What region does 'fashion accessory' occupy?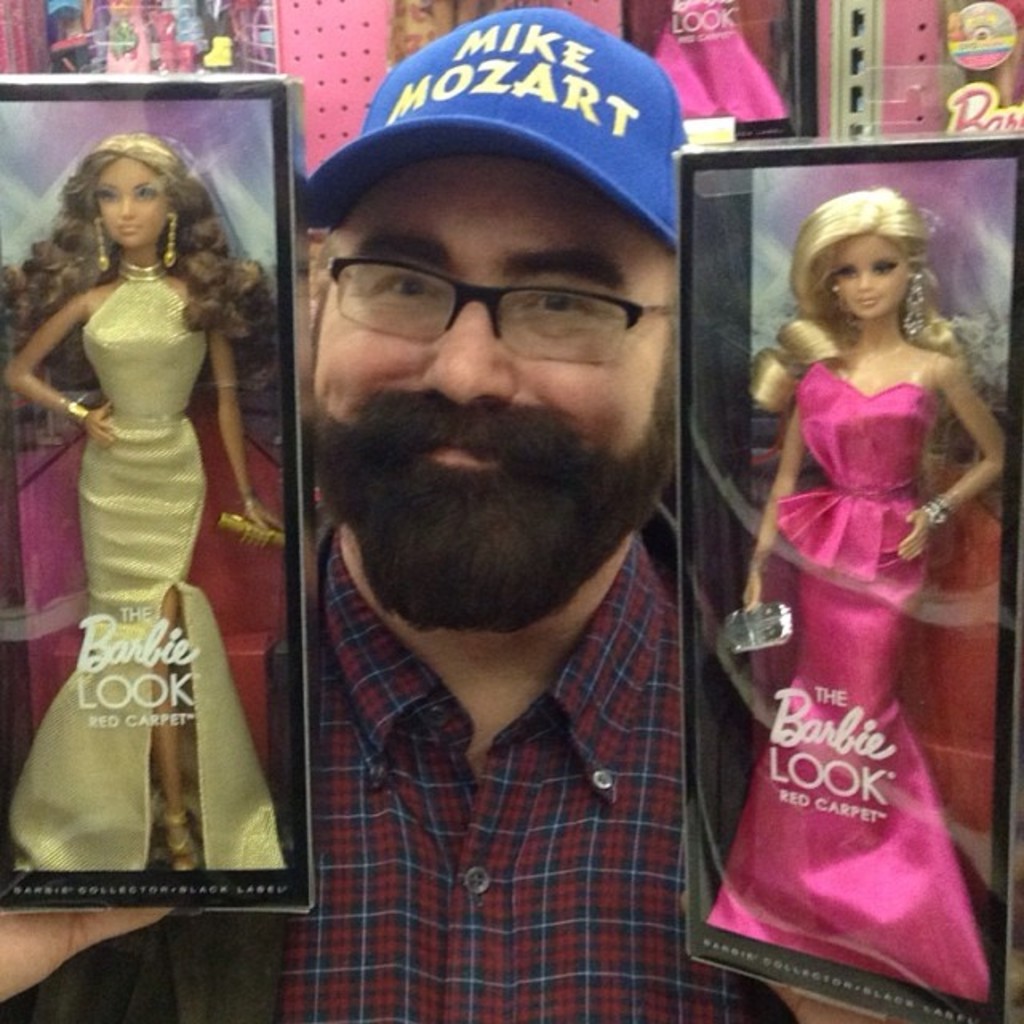
left=902, top=269, right=923, bottom=341.
